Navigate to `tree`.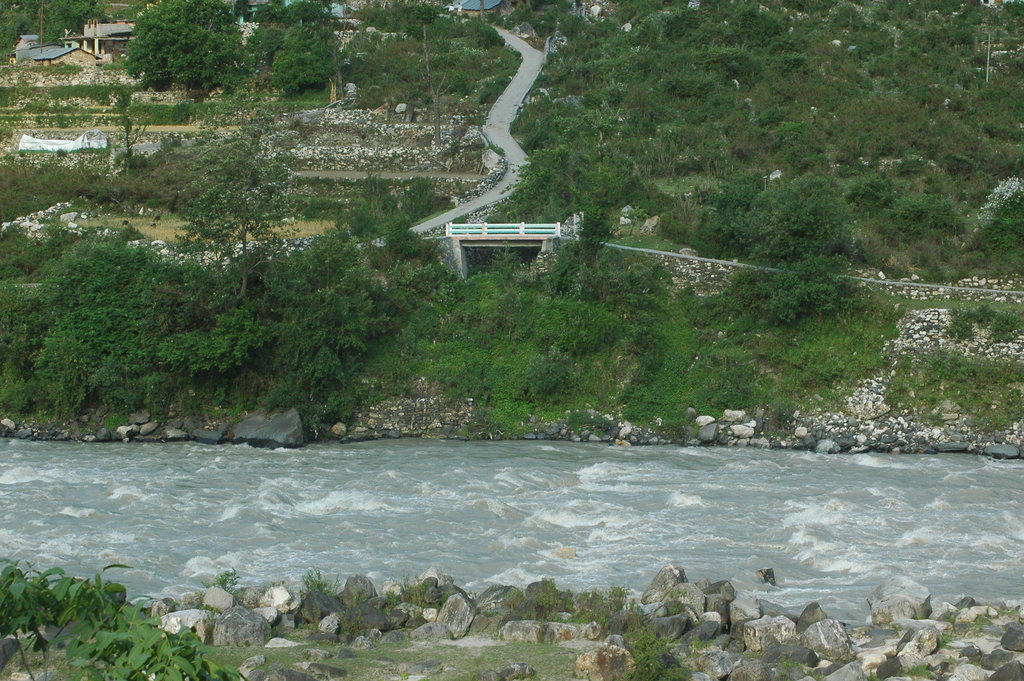
Navigation target: [left=174, top=96, right=296, bottom=262].
